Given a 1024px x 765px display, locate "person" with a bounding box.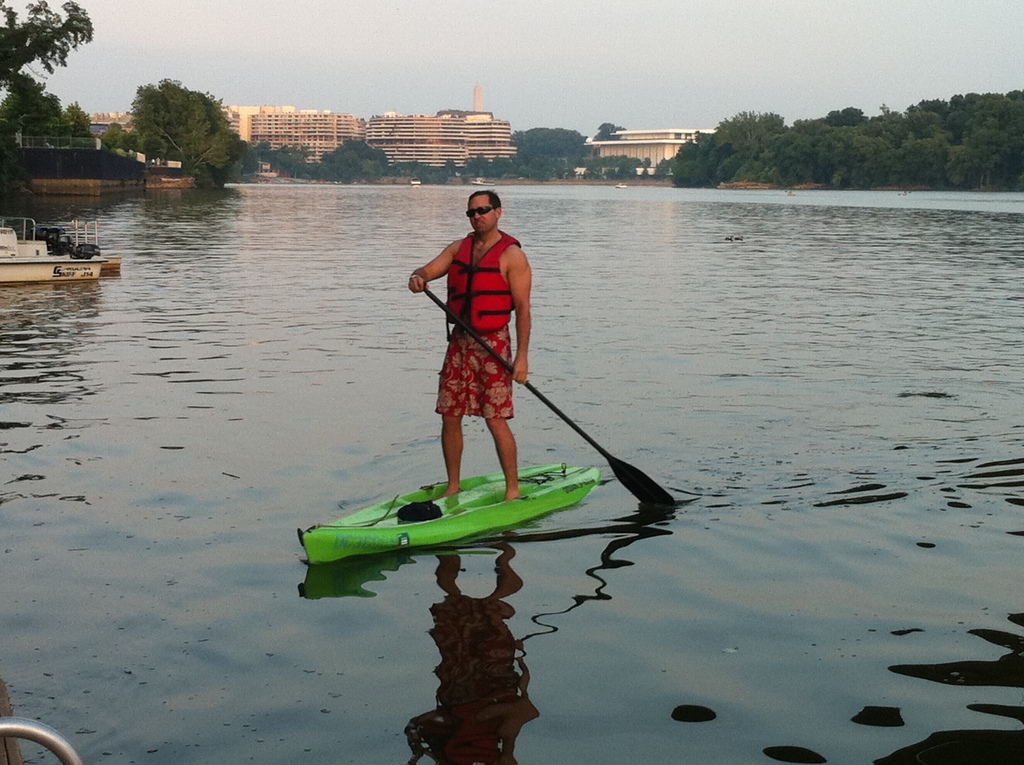
Located: Rect(406, 163, 533, 524).
